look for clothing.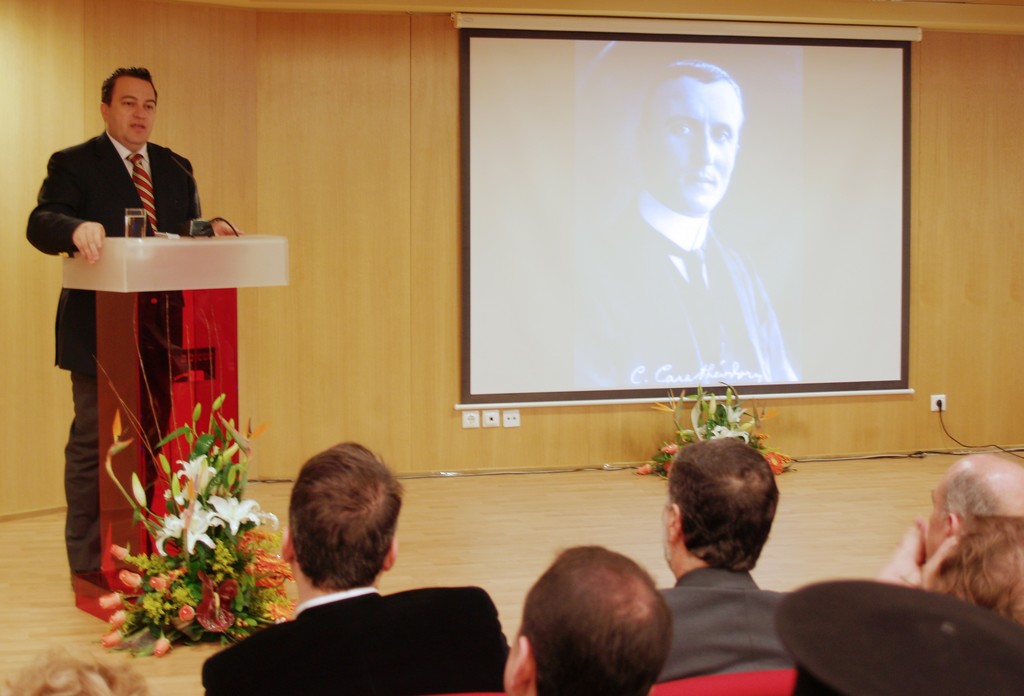
Found: 197/594/508/695.
